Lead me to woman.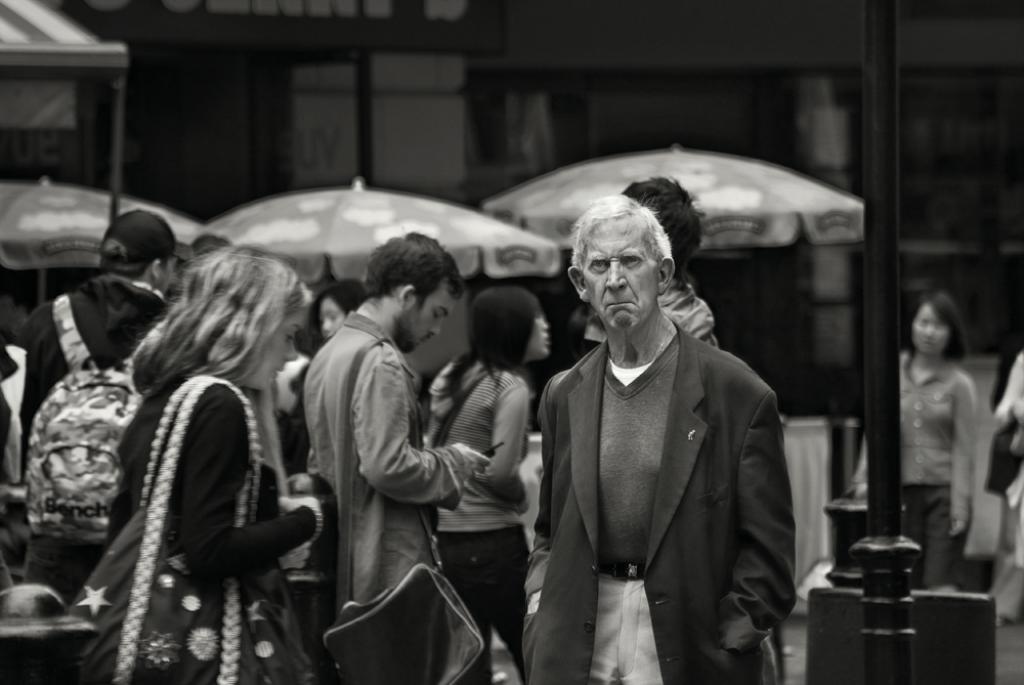
Lead to [91, 207, 307, 684].
